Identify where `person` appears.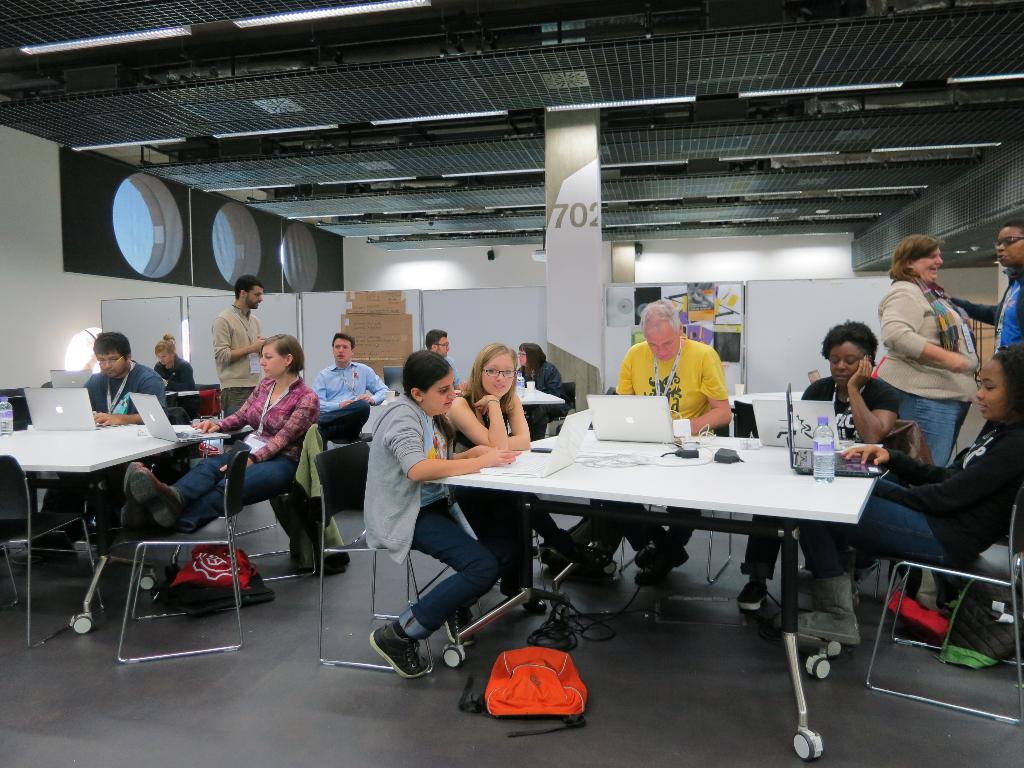
Appears at (613, 299, 731, 579).
